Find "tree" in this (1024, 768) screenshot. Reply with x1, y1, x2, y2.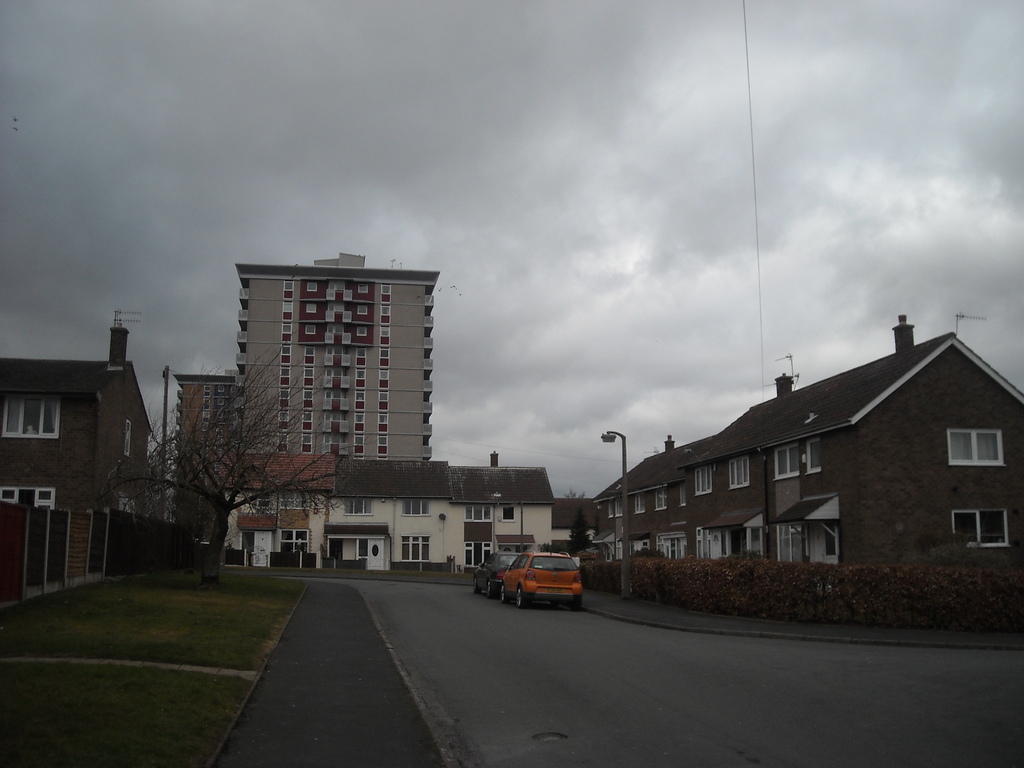
127, 357, 333, 565.
